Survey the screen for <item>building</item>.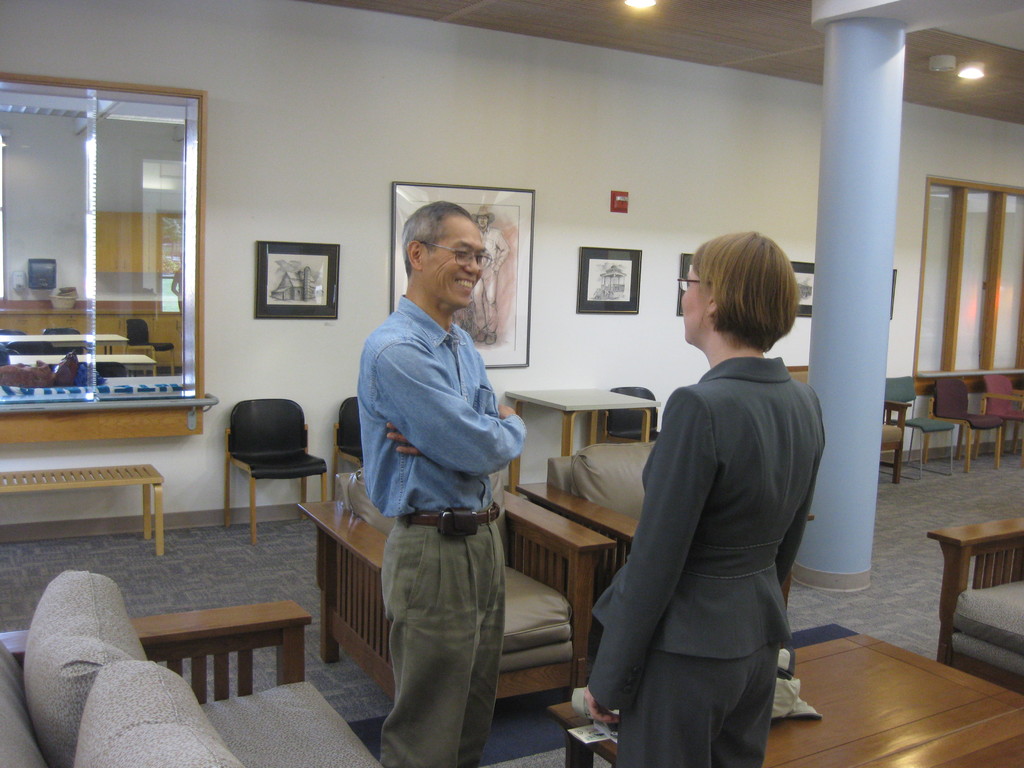
Survey found: 0/0/1023/767.
